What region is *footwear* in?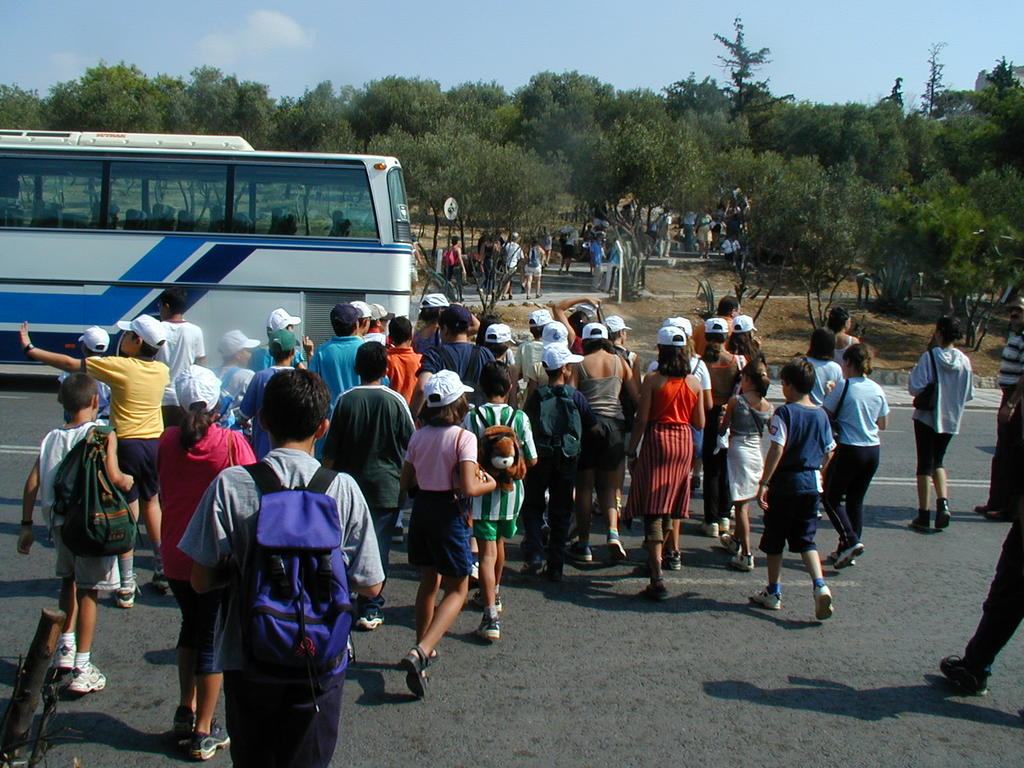
{"x1": 715, "y1": 517, "x2": 730, "y2": 534}.
